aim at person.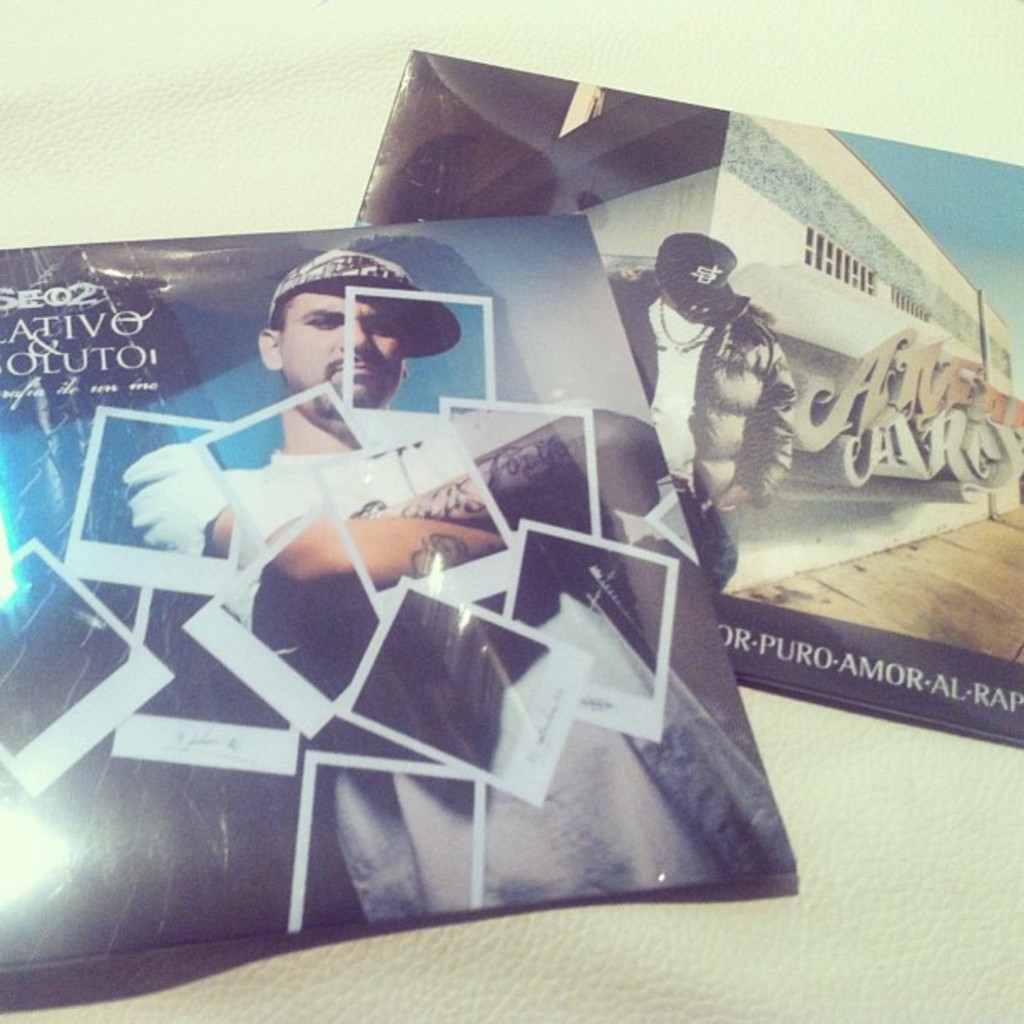
Aimed at bbox=[122, 239, 659, 940].
